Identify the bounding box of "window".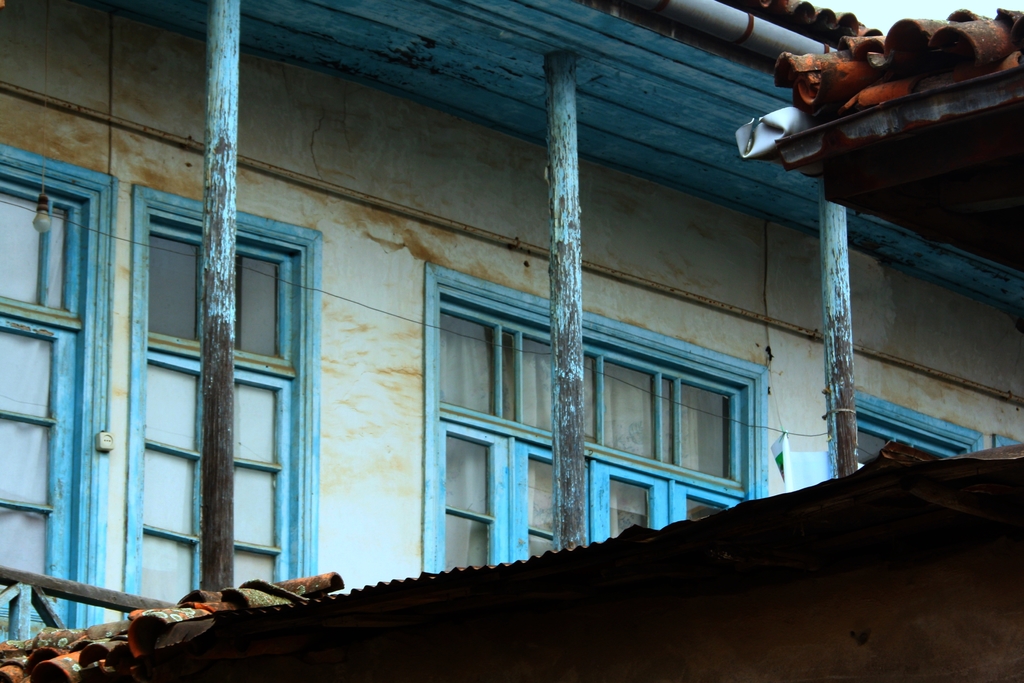
box=[99, 176, 316, 597].
